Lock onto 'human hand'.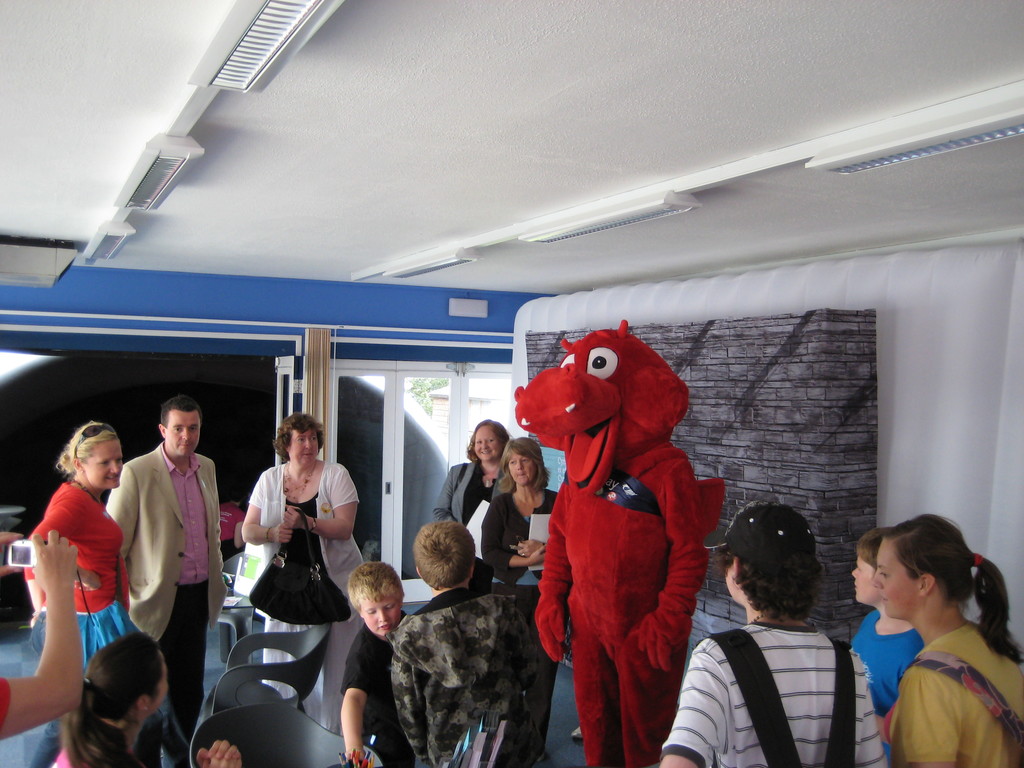
Locked: l=530, t=542, r=546, b=567.
